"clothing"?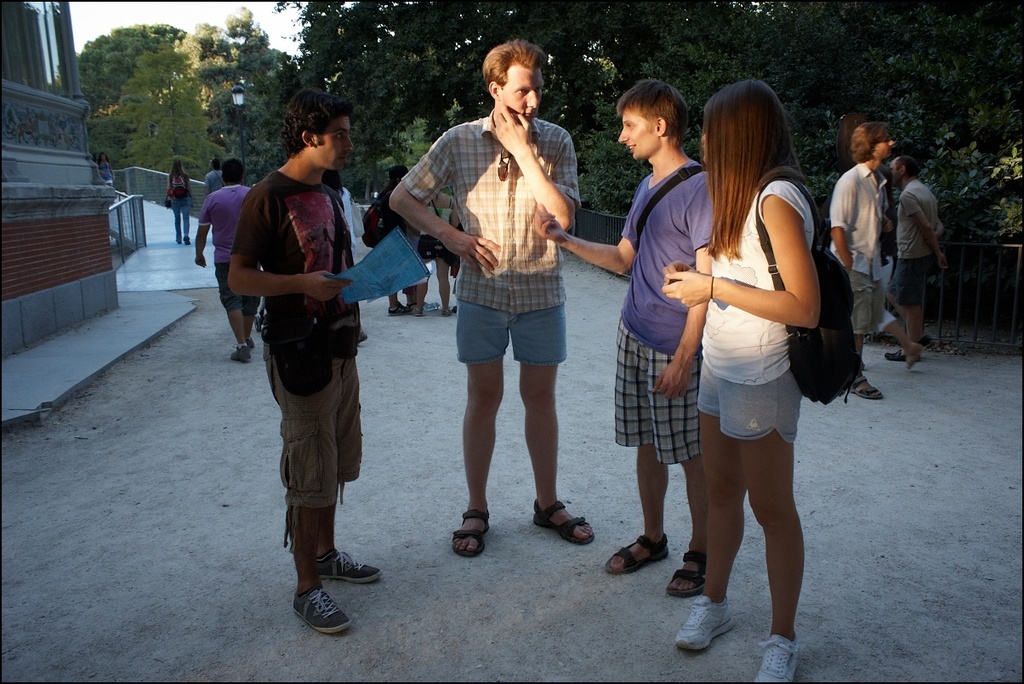
(401, 105, 585, 366)
